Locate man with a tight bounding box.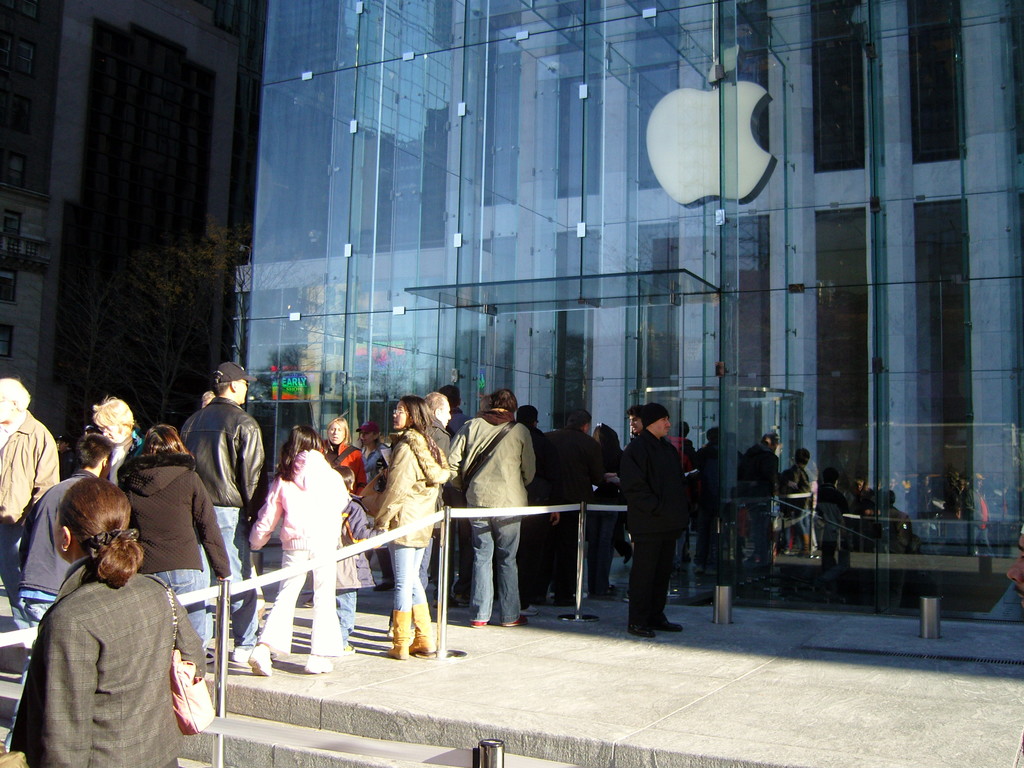
box=[12, 428, 115, 657].
